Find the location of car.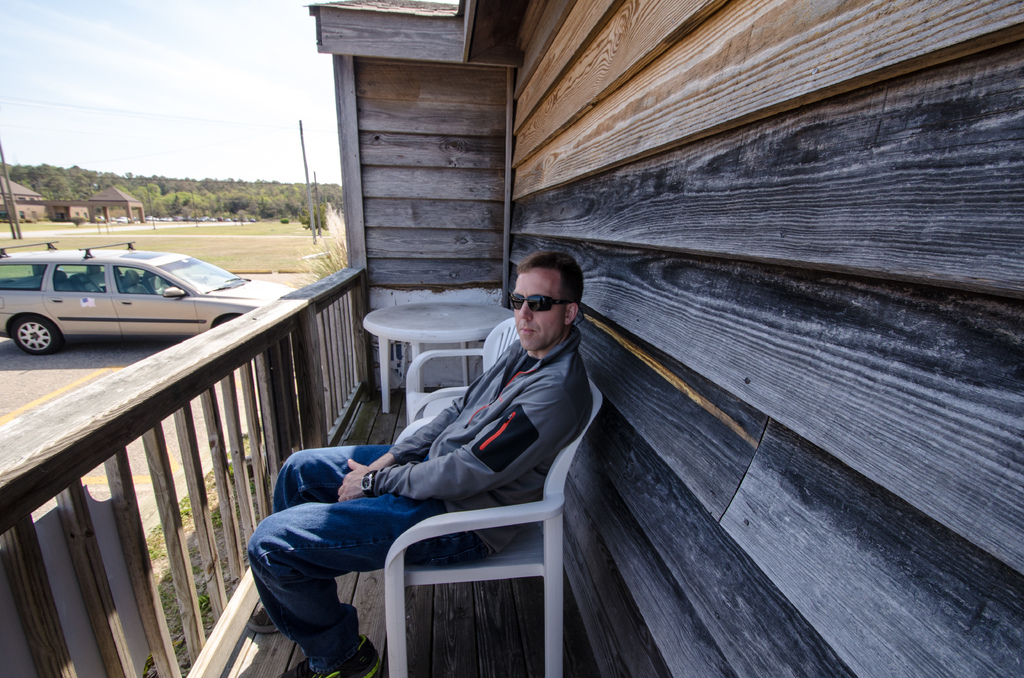
Location: 0:239:267:356.
